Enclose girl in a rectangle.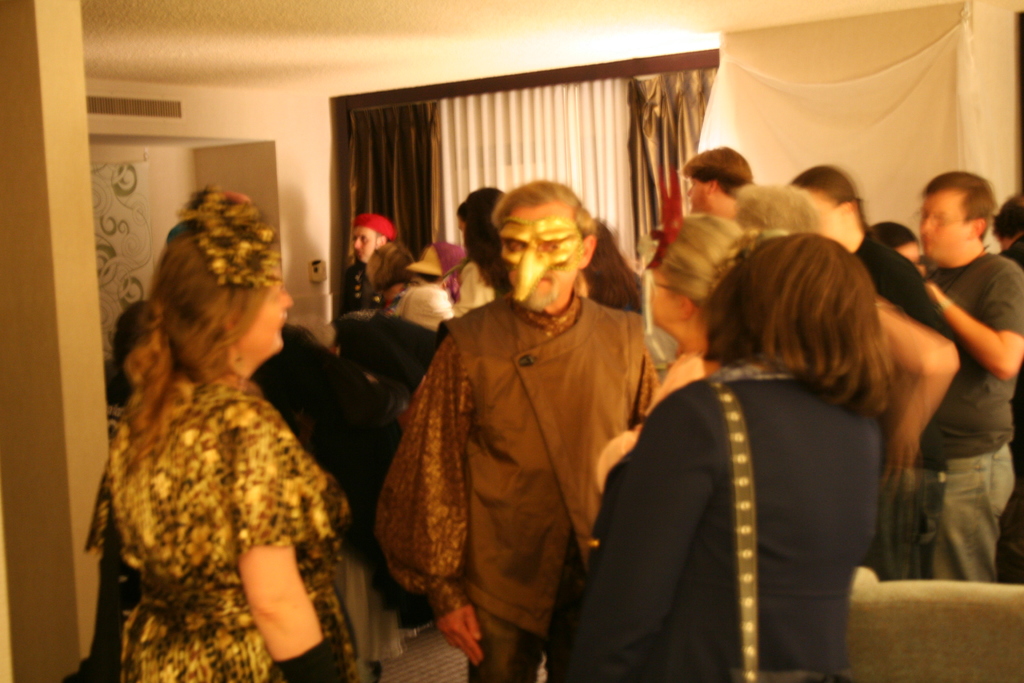
455 187 505 312.
